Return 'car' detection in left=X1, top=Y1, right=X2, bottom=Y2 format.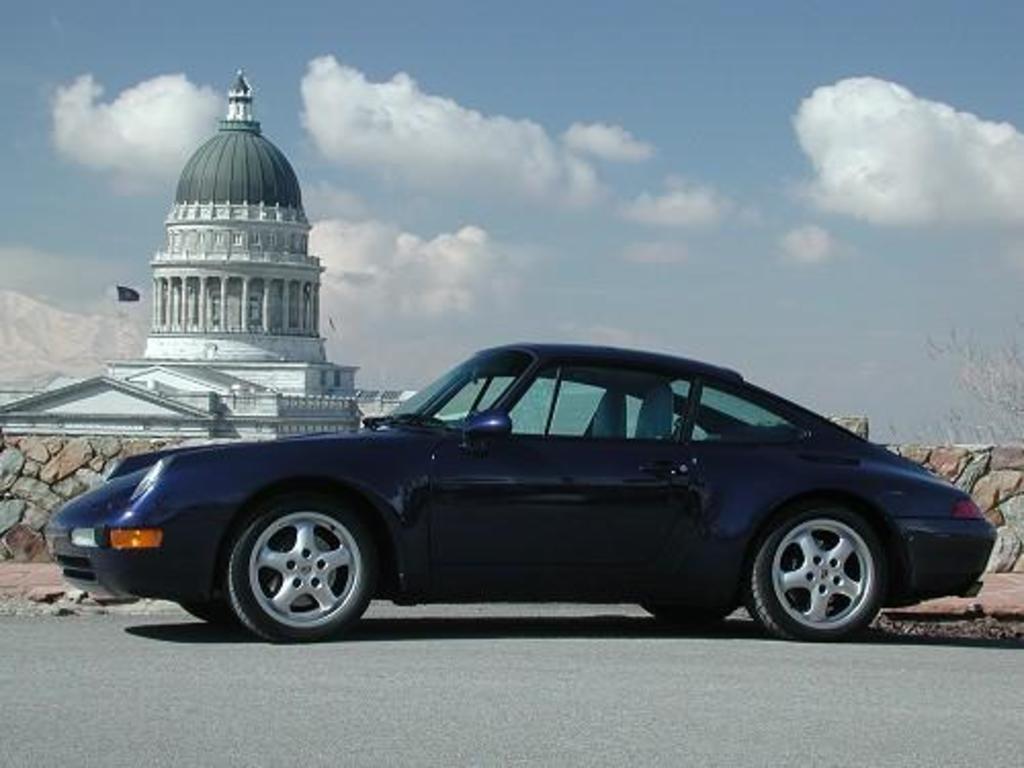
left=47, top=344, right=991, bottom=637.
